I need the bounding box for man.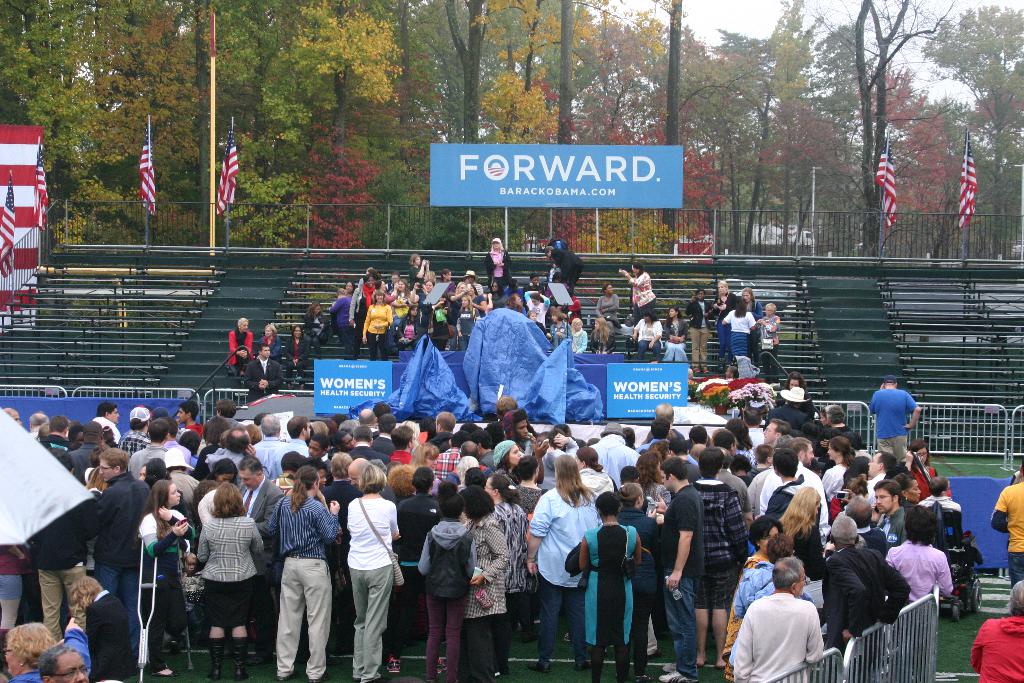
Here it is: [x1=207, y1=423, x2=255, y2=470].
